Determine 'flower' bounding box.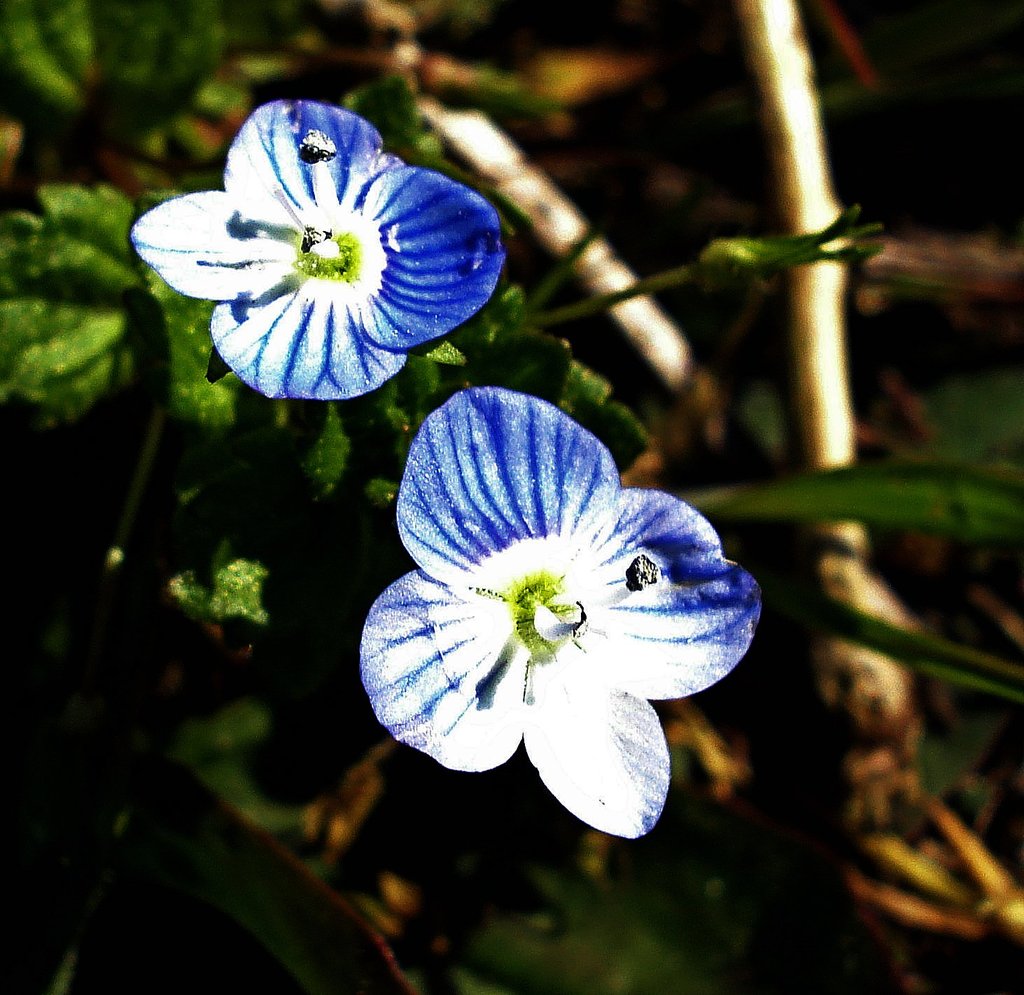
Determined: 371 388 765 838.
